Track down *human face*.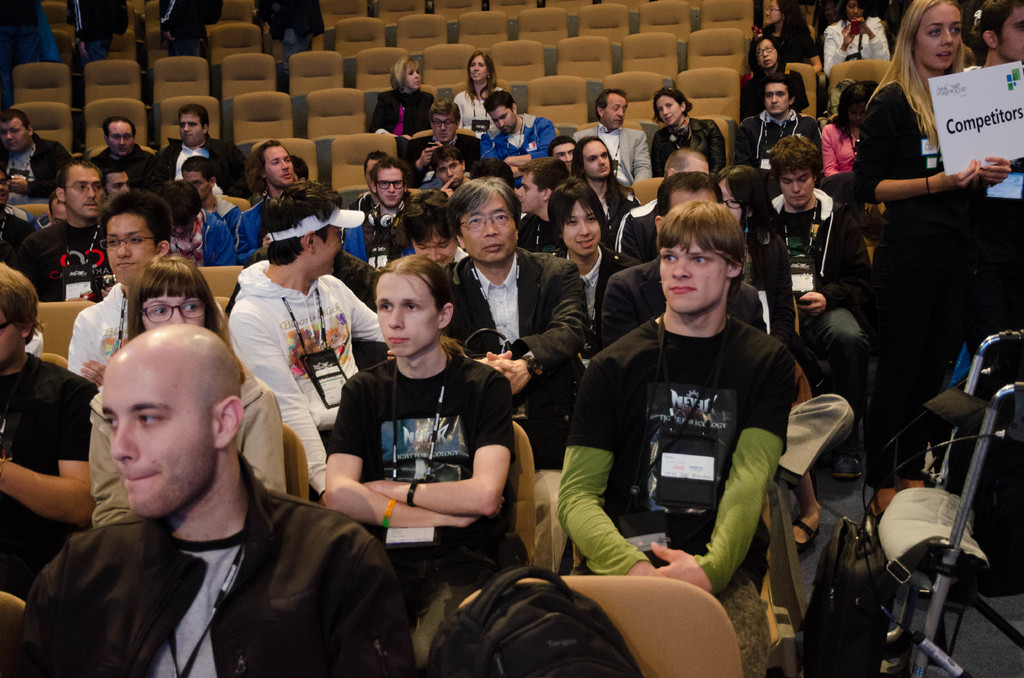
Tracked to locate(0, 313, 20, 369).
